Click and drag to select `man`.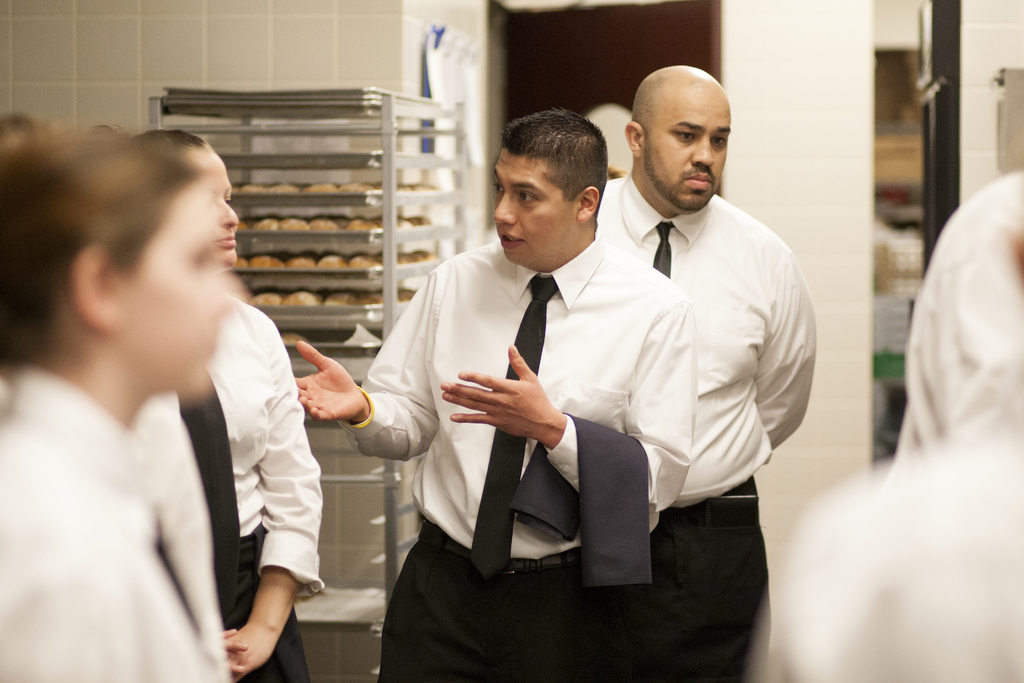
Selection: locate(574, 55, 830, 654).
